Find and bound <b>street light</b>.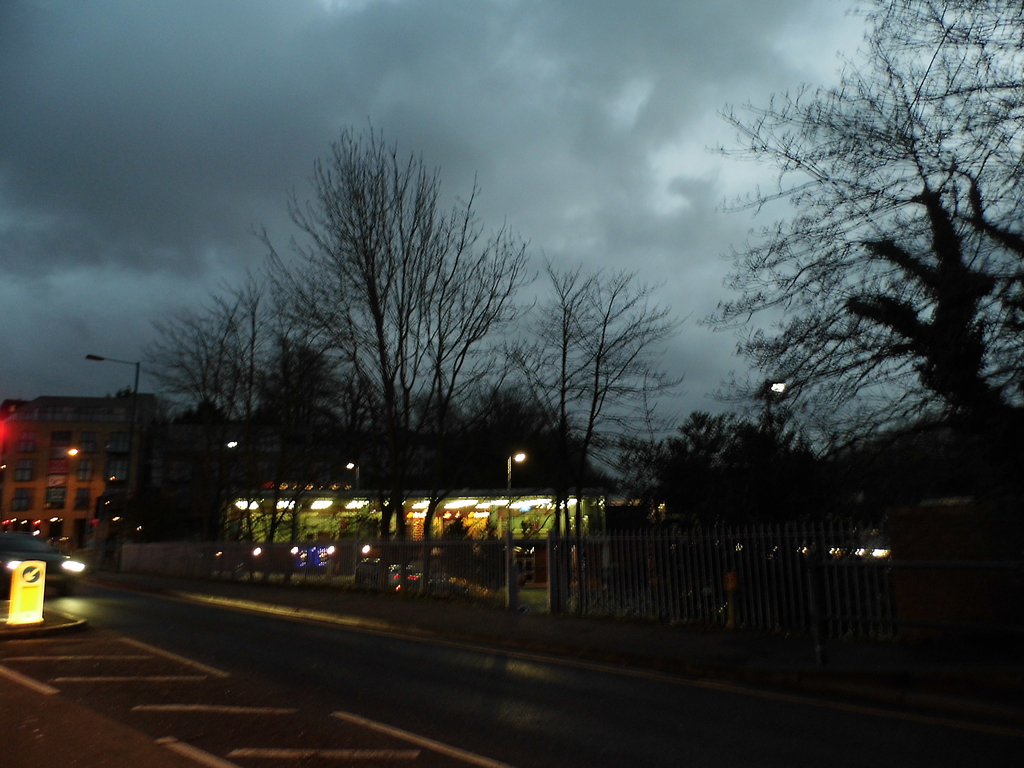
Bound: select_region(505, 452, 526, 622).
